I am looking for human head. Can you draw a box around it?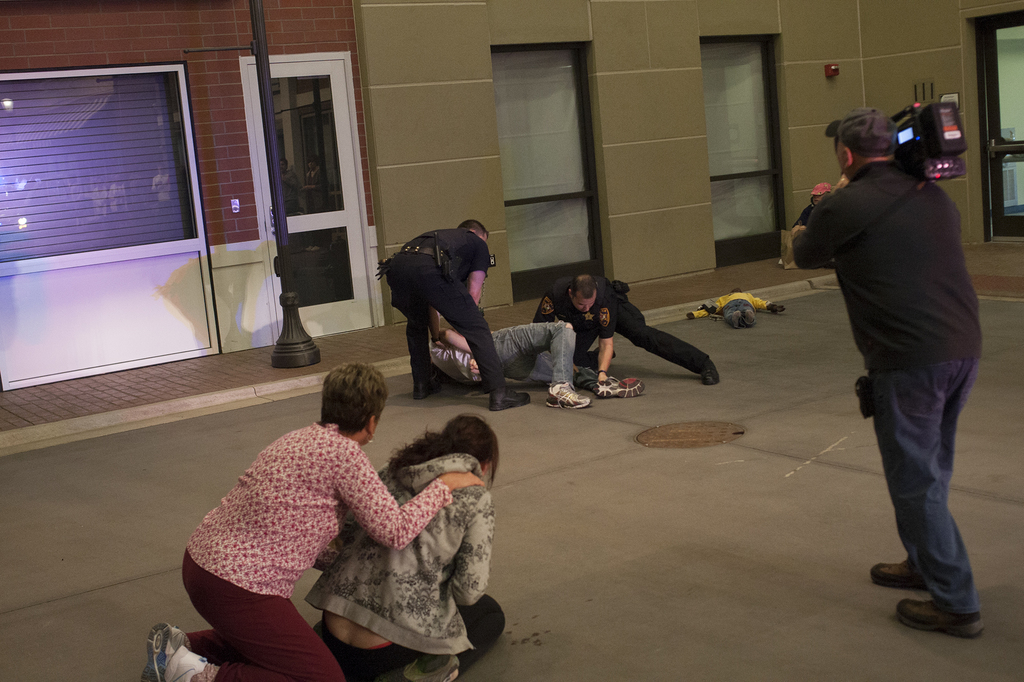
Sure, the bounding box is <box>727,285,738,292</box>.
